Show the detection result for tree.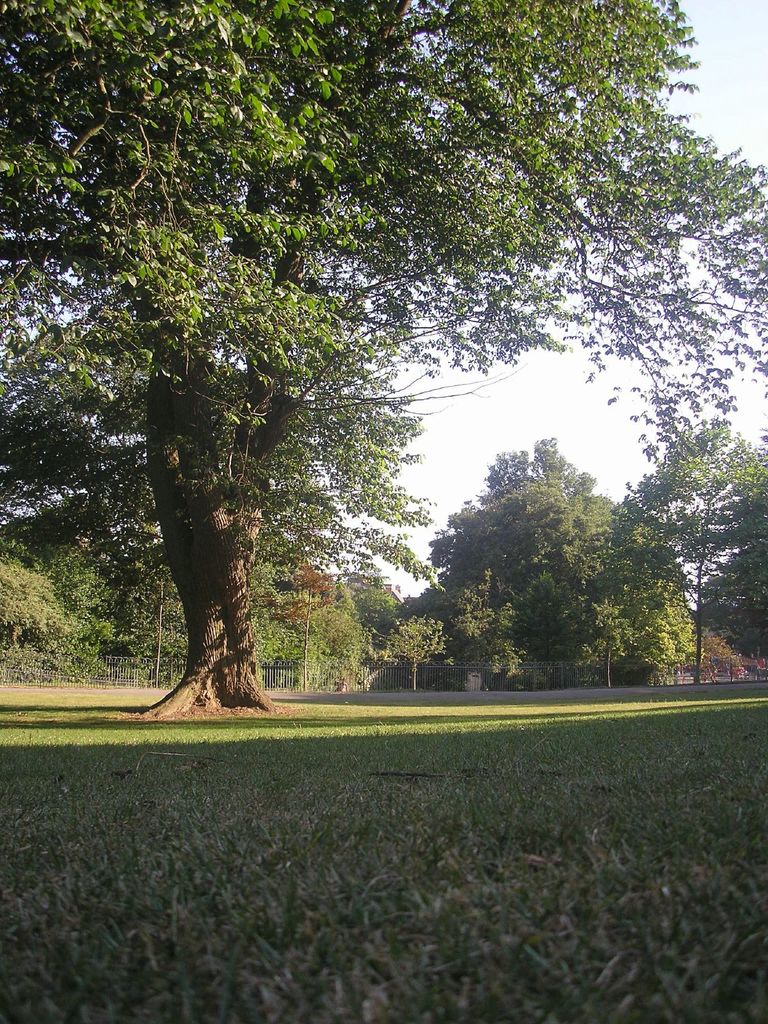
[left=614, top=397, right=767, bottom=676].
